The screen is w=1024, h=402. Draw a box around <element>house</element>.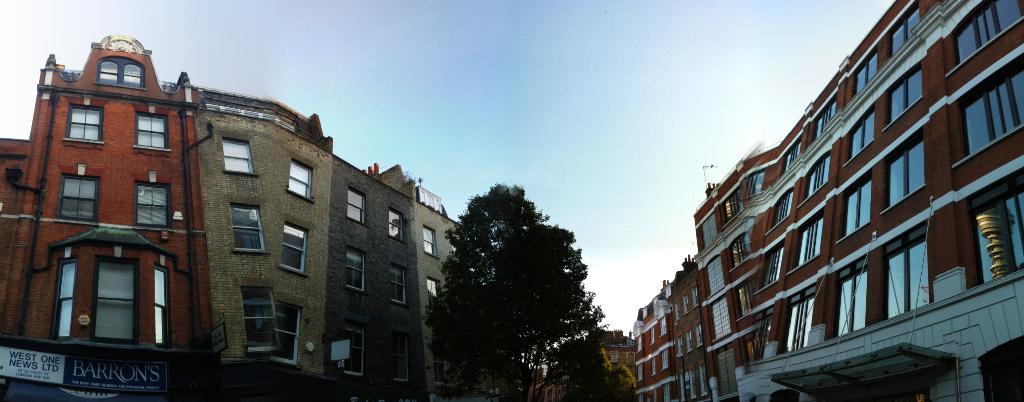
Rect(0, 31, 465, 401).
